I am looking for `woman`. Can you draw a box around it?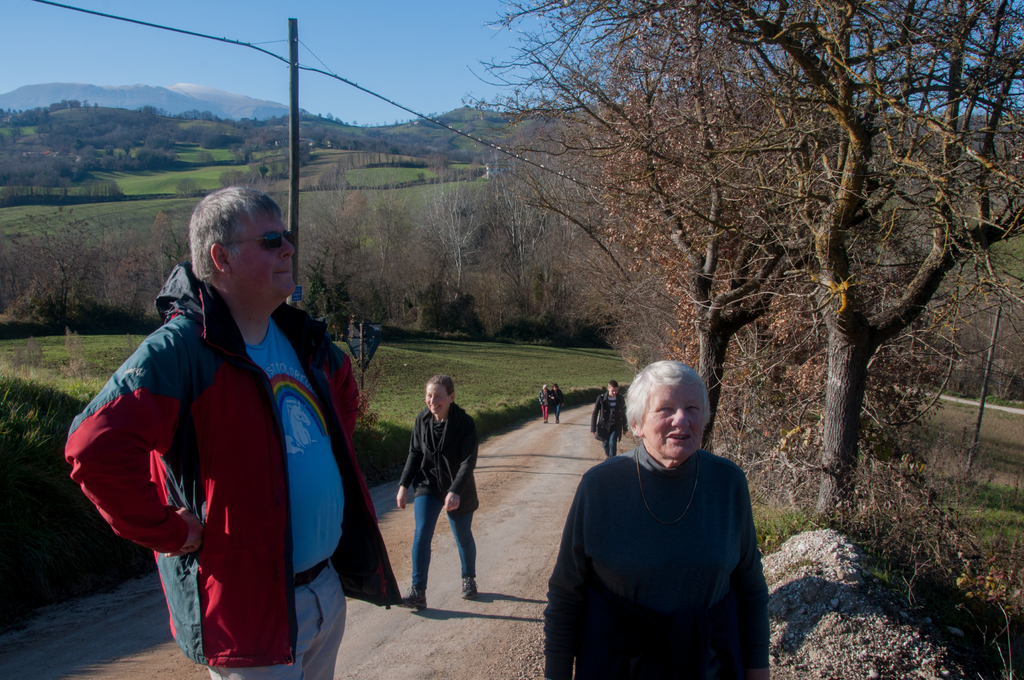
Sure, the bounding box is (left=548, top=383, right=563, bottom=425).
